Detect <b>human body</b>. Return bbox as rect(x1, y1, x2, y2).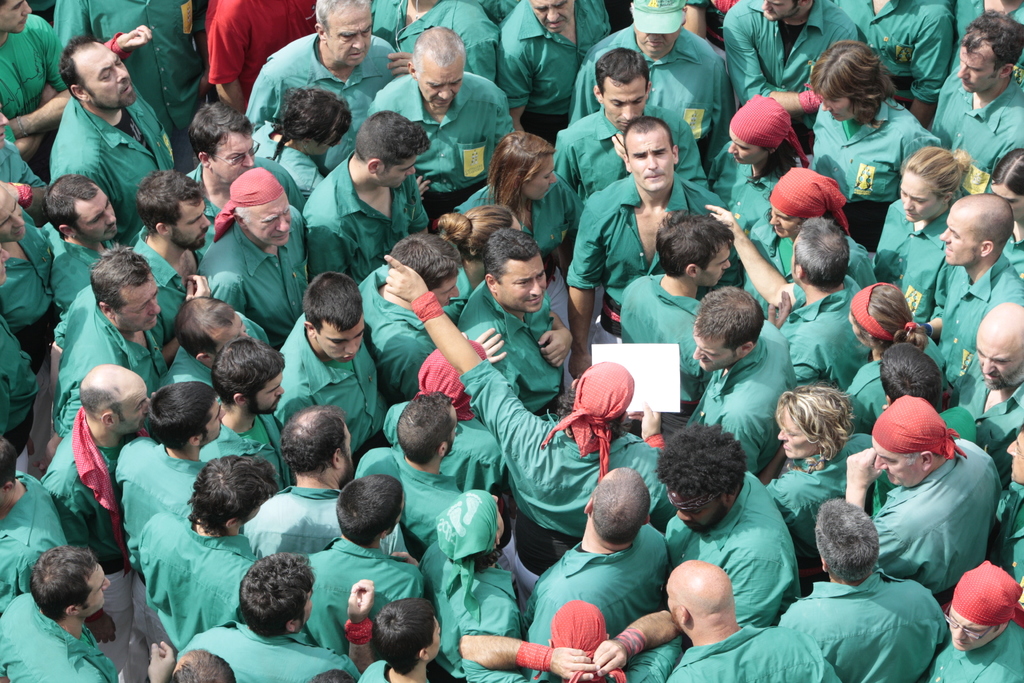
rect(200, 333, 299, 497).
